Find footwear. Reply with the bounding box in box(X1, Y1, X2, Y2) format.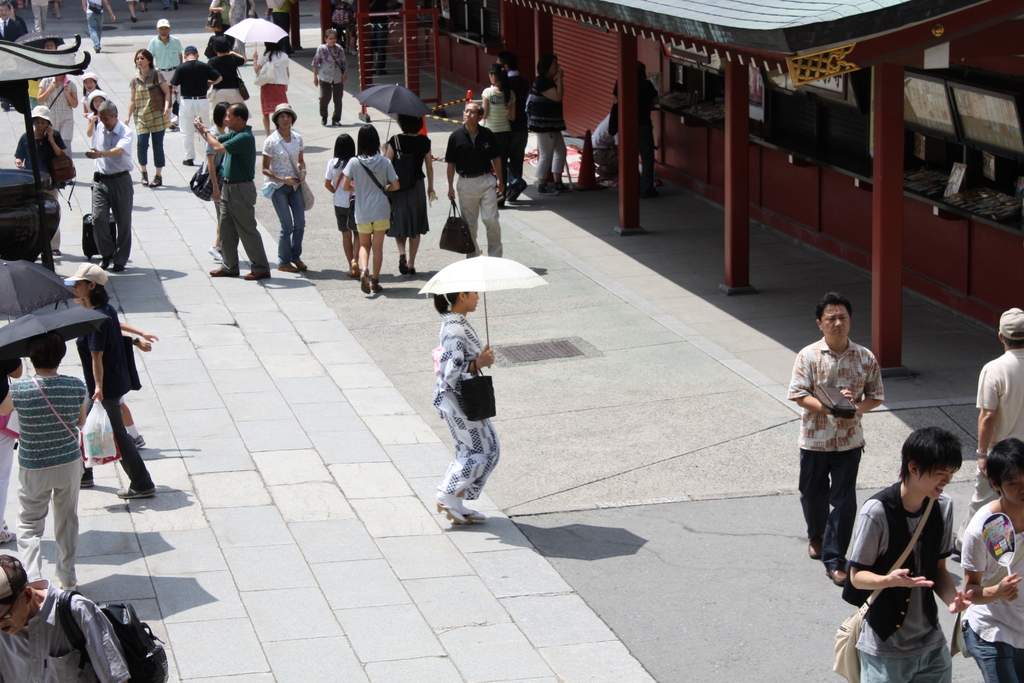
box(80, 464, 101, 490).
